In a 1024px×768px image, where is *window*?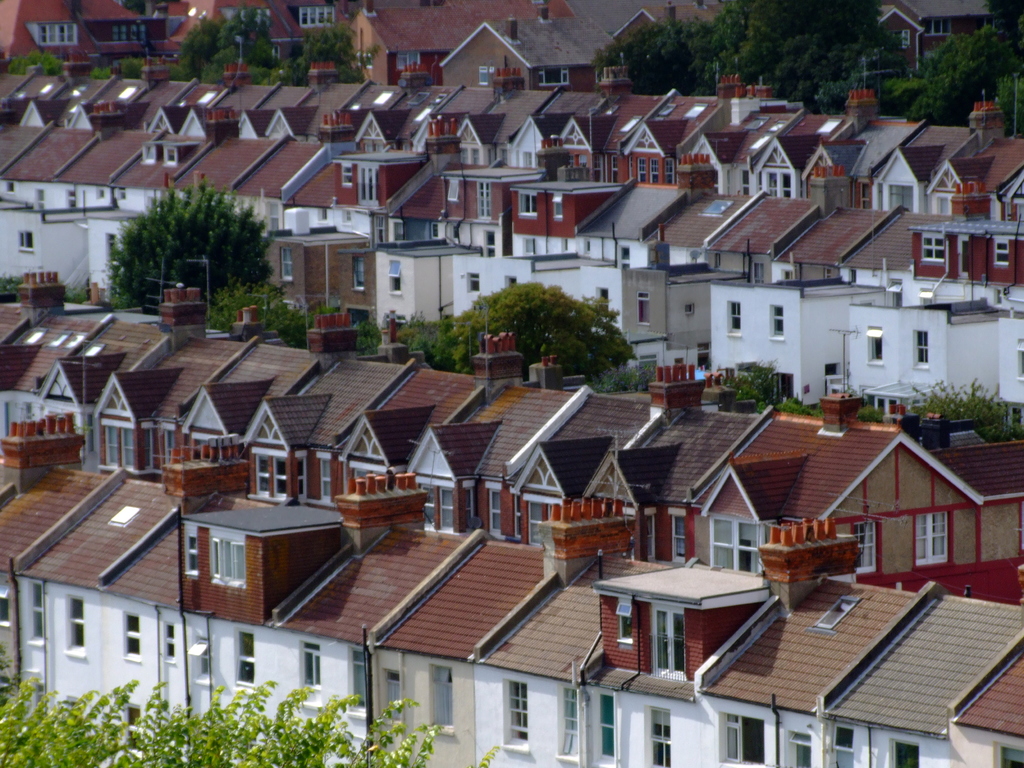
<bbox>721, 706, 763, 767</bbox>.
